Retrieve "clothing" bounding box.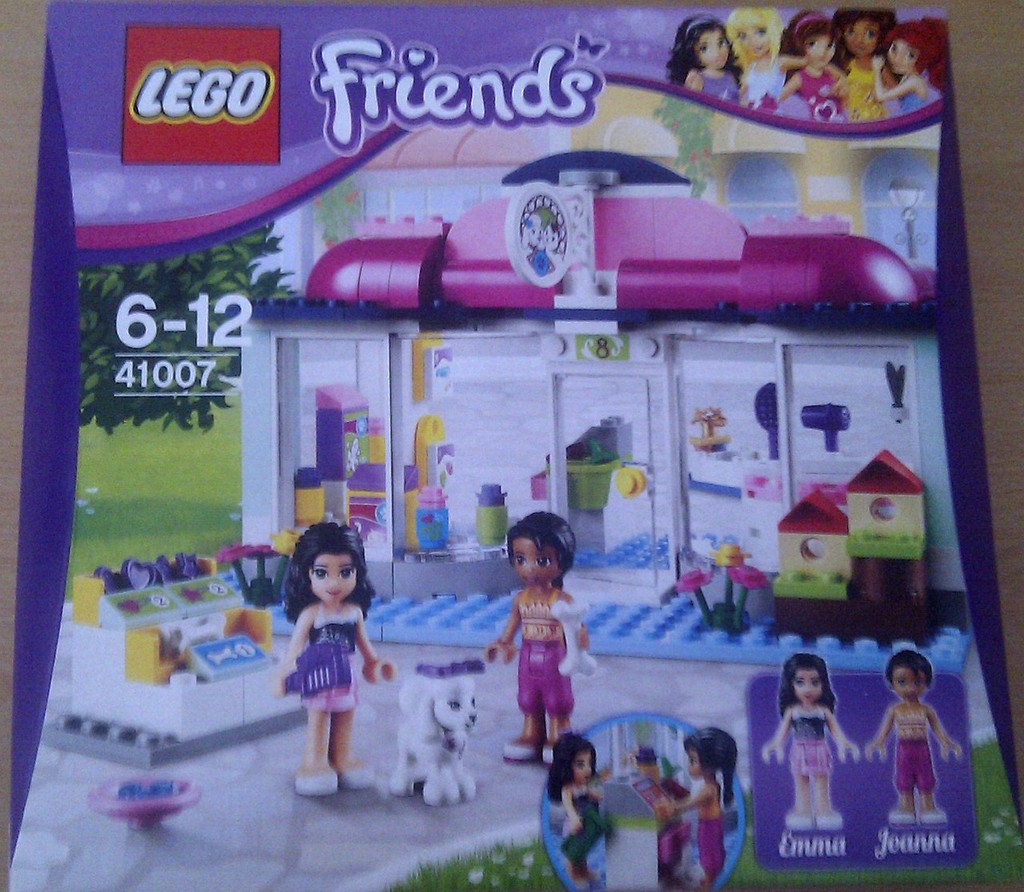
Bounding box: {"x1": 896, "y1": 738, "x2": 936, "y2": 793}.
